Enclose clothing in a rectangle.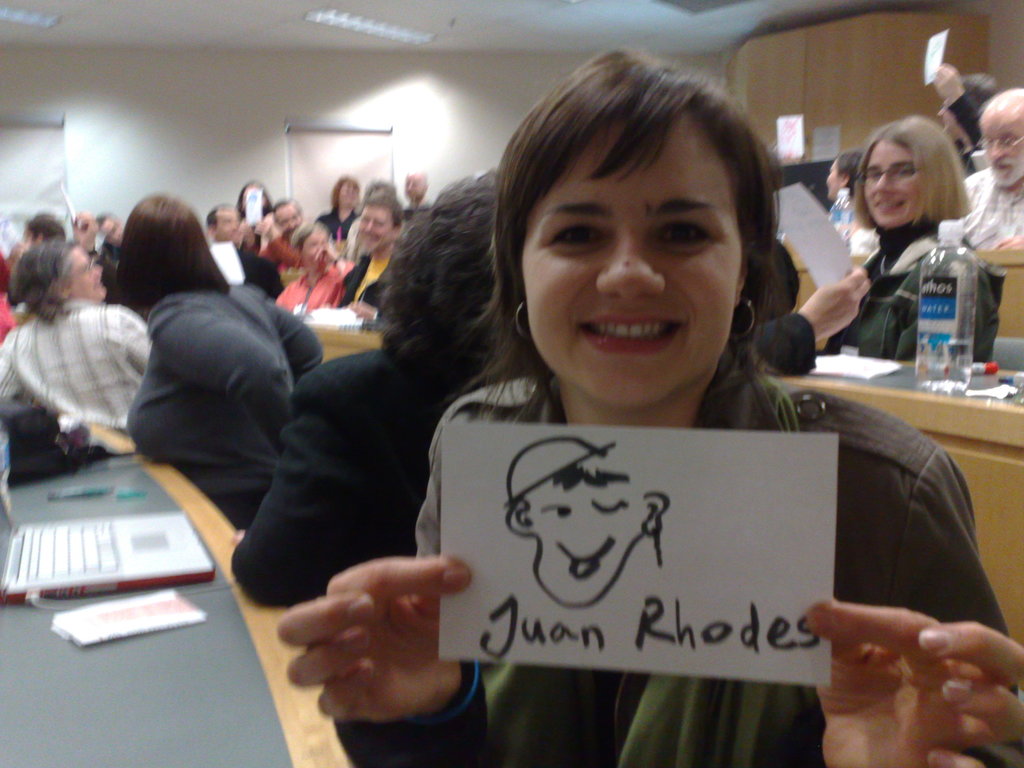
(260,260,348,315).
